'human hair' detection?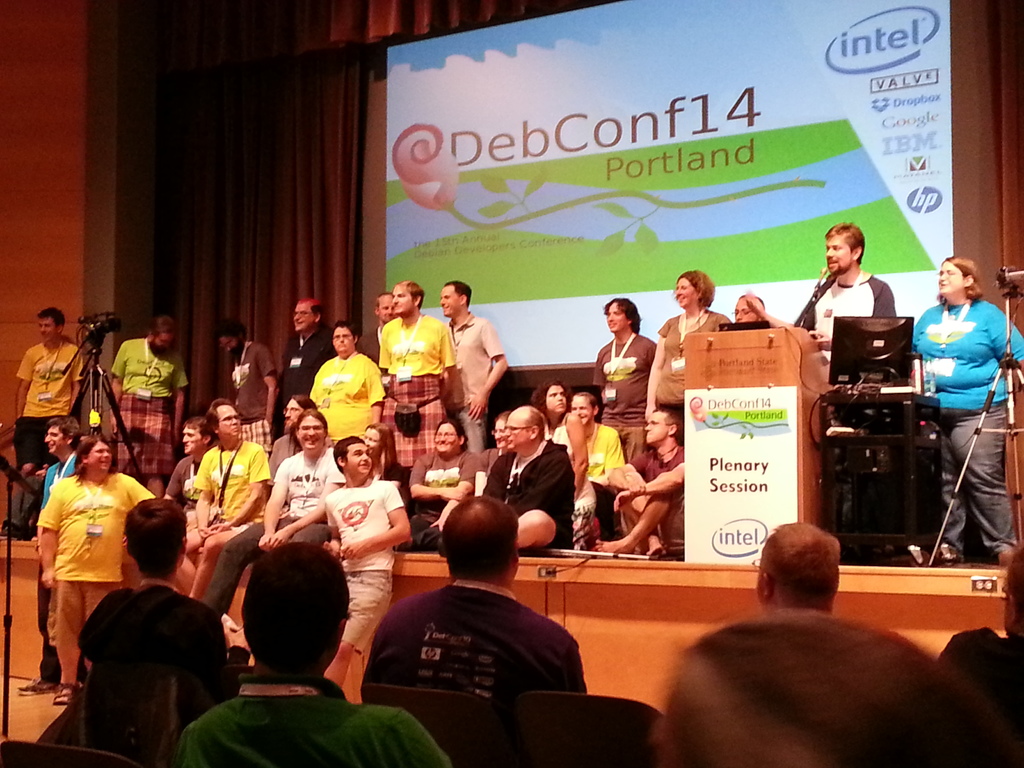
295 394 317 411
